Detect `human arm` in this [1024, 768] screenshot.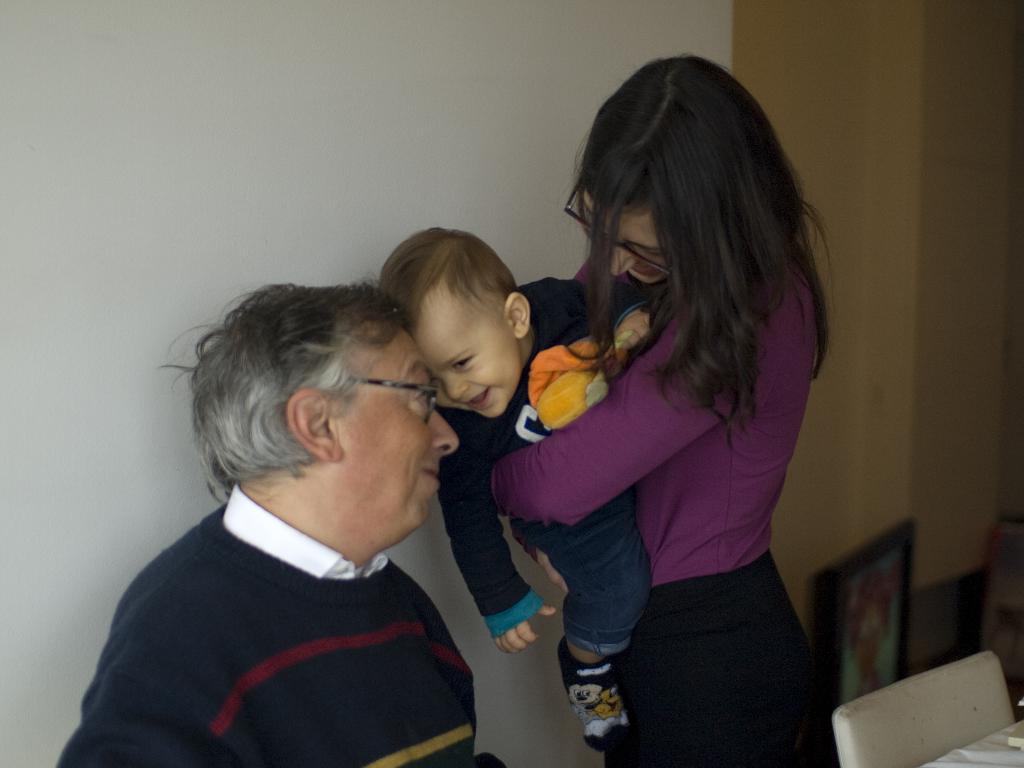
Detection: bbox=(91, 594, 185, 764).
